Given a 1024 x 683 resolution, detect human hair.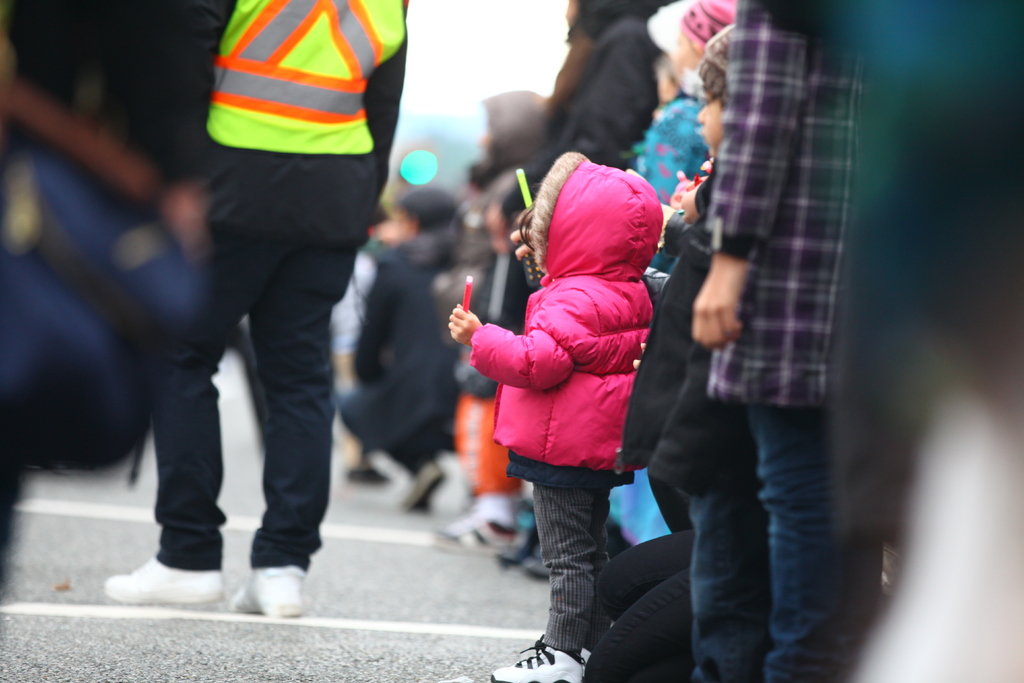
rect(388, 186, 460, 235).
